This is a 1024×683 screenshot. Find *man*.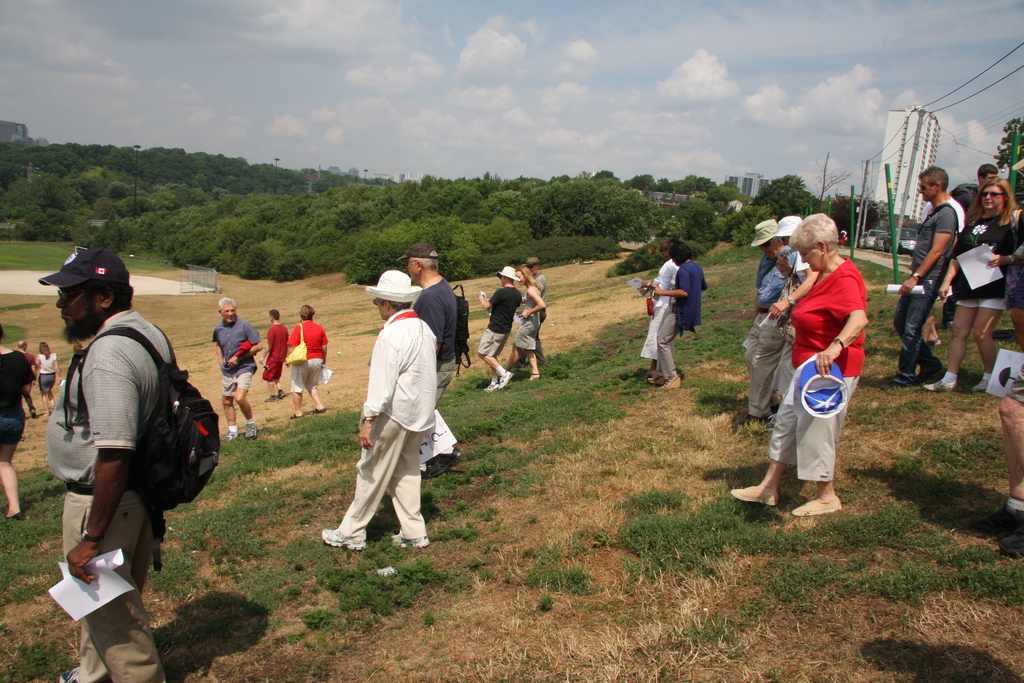
Bounding box: [left=520, top=256, right=546, bottom=361].
